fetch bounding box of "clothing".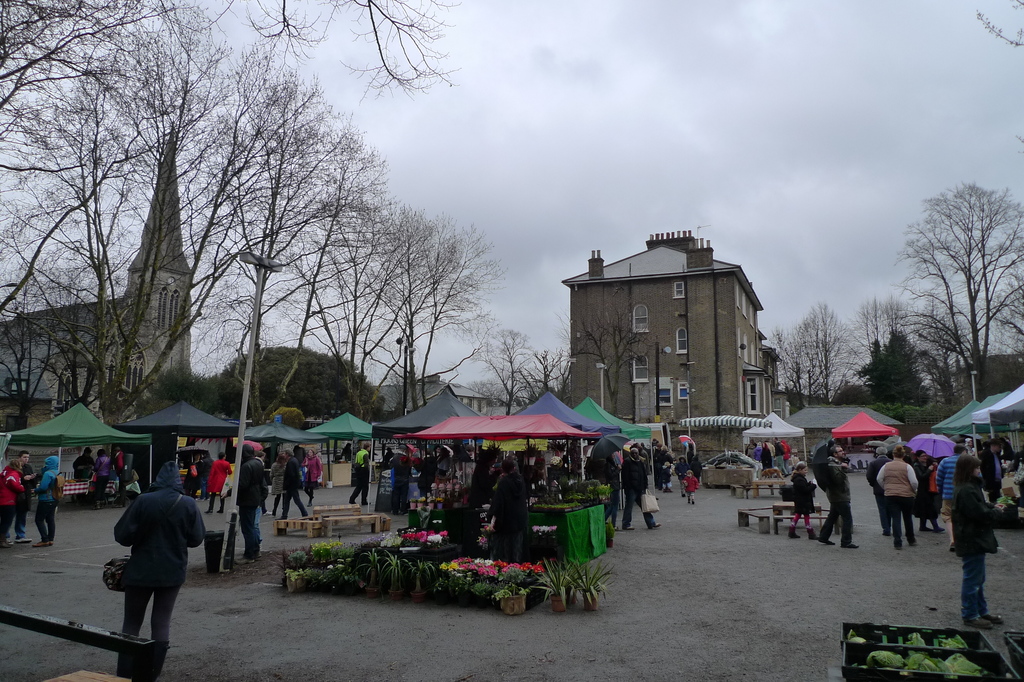
Bbox: locate(225, 449, 273, 560).
